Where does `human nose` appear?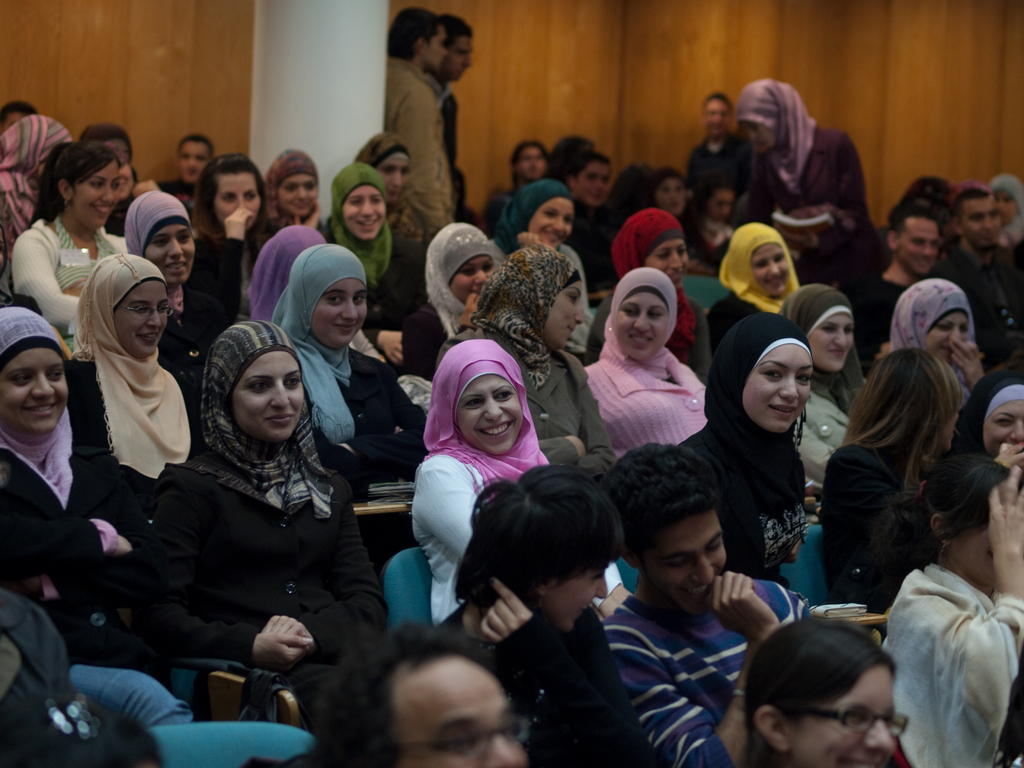
Appears at locate(147, 314, 160, 331).
